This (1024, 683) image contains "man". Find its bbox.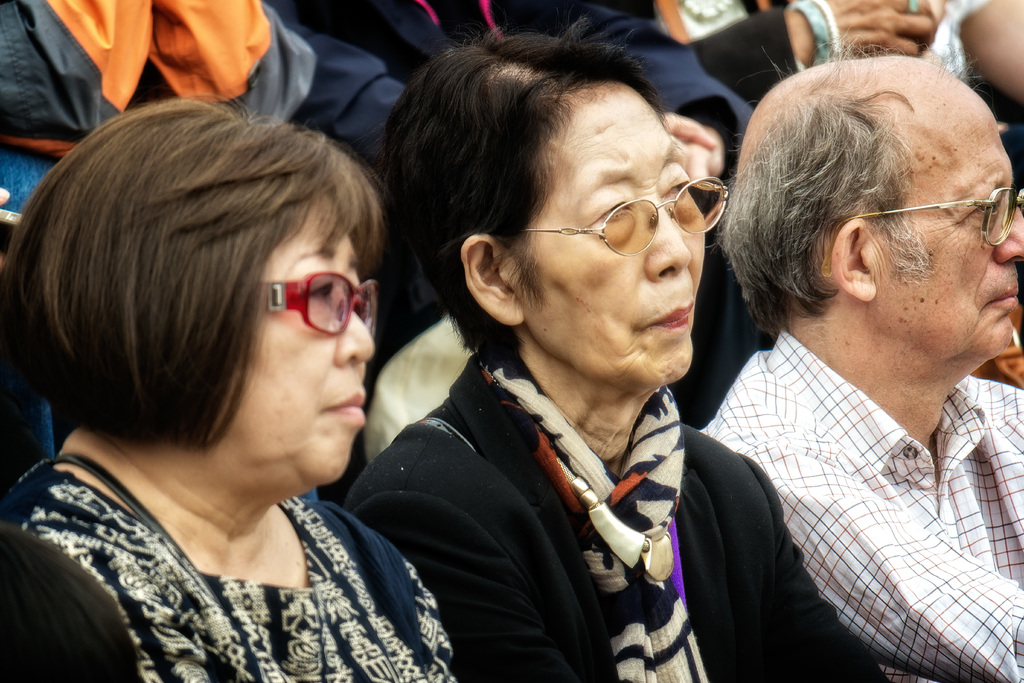
box=[682, 70, 1023, 674].
